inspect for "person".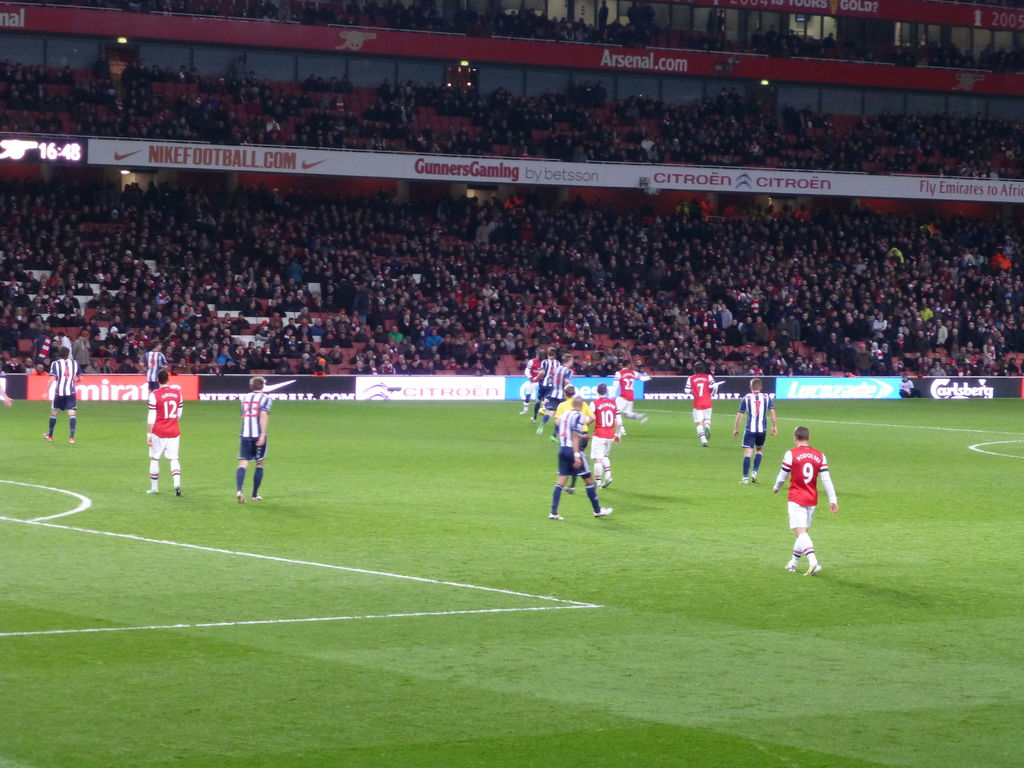
Inspection: box=[42, 347, 81, 447].
